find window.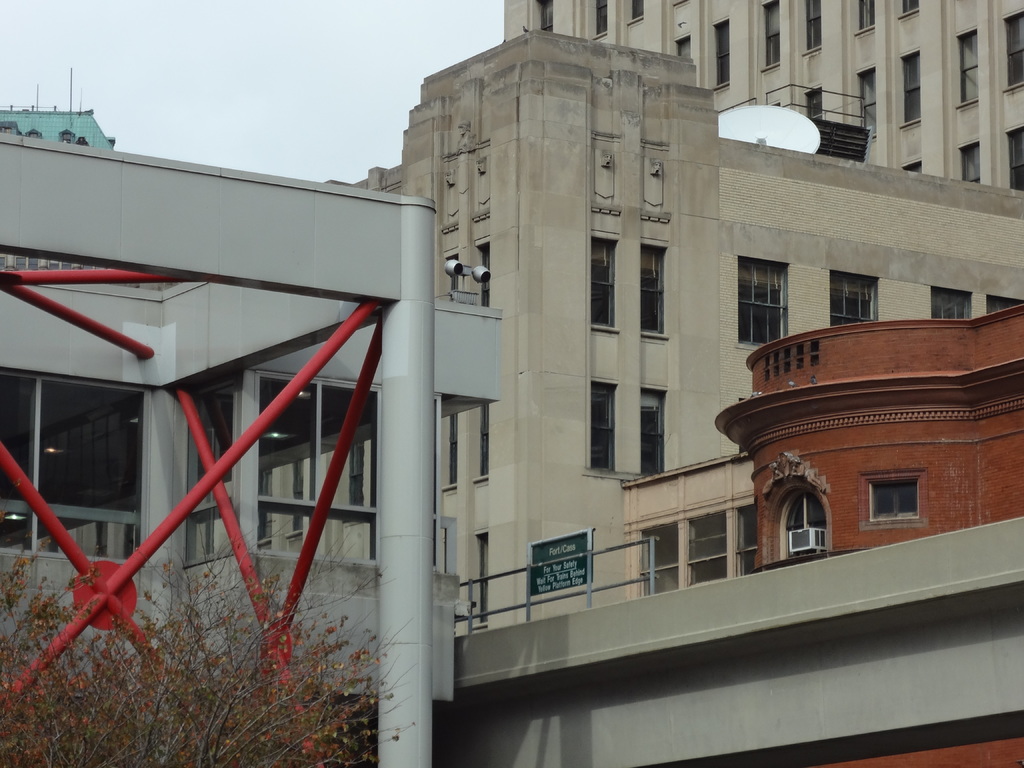
rect(900, 3, 916, 10).
